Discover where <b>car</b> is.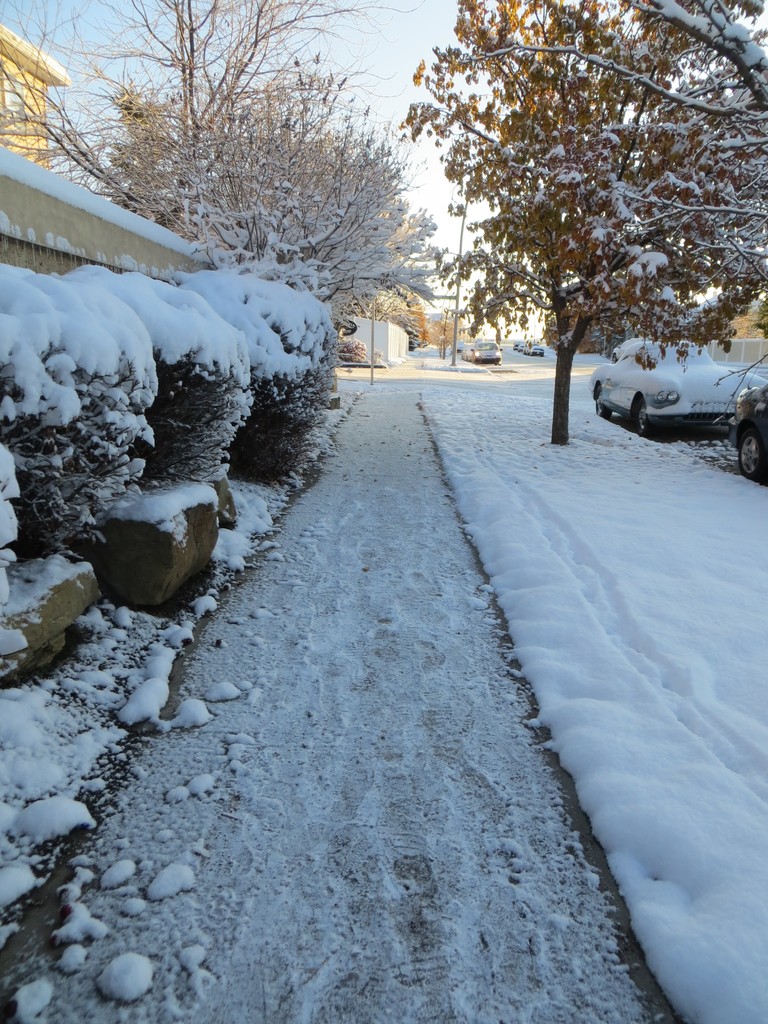
Discovered at 590:328:761:438.
